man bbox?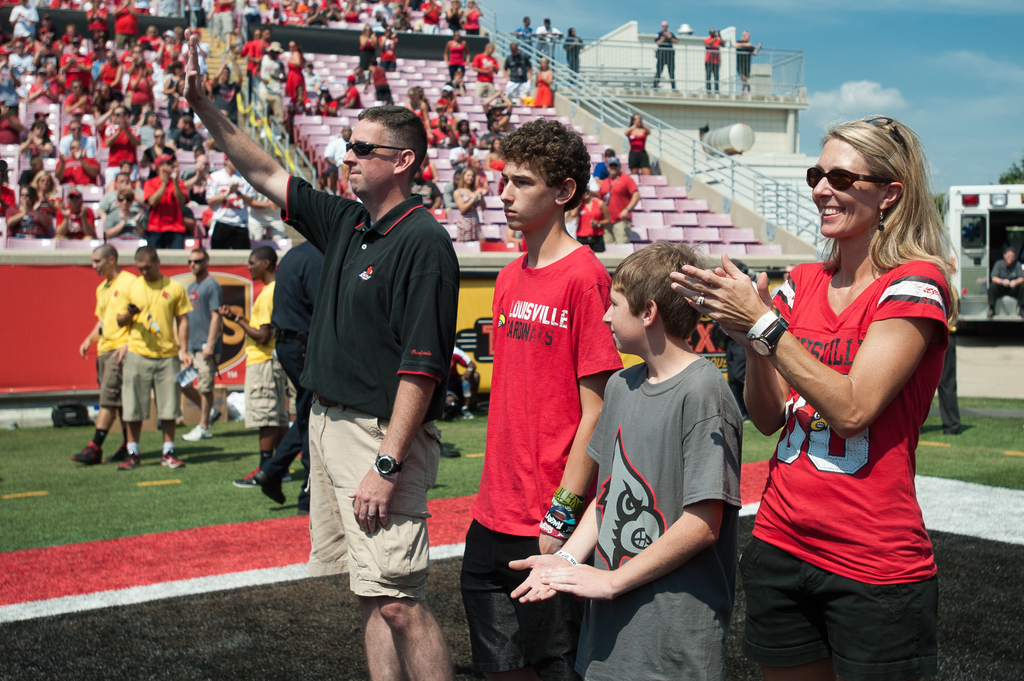
<box>300,61,324,88</box>
